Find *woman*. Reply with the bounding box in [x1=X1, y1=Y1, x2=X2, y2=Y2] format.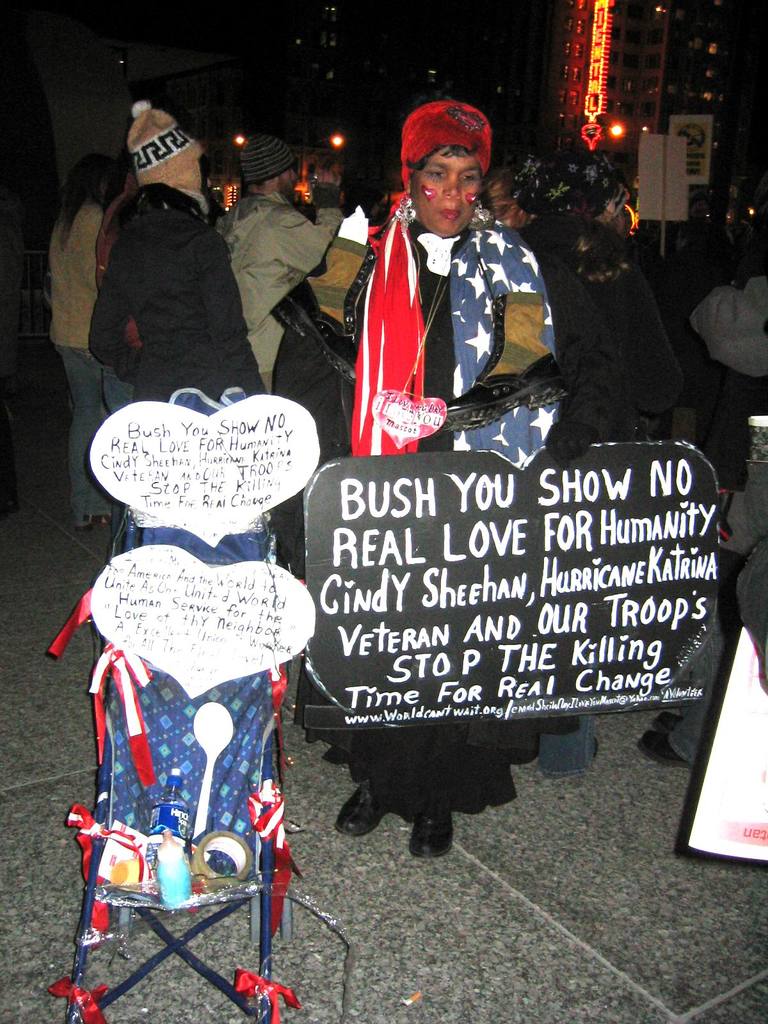
[x1=275, y1=102, x2=558, y2=858].
